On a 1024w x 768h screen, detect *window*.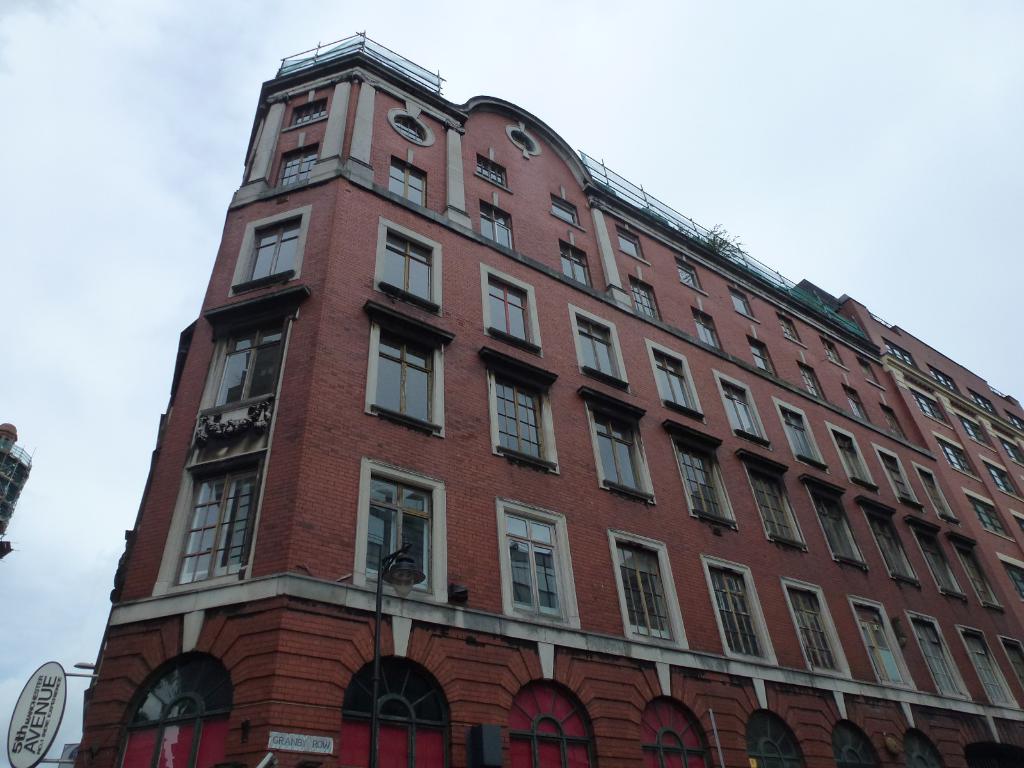
bbox=[712, 359, 768, 449].
